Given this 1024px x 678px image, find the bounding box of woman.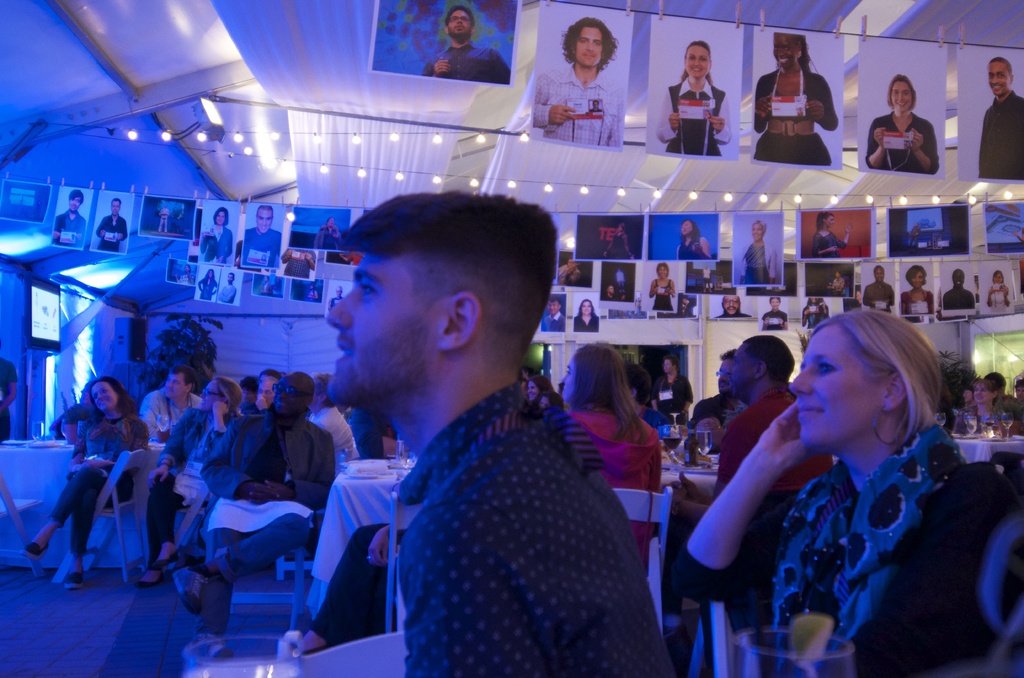
x1=306 y1=371 x2=356 y2=462.
